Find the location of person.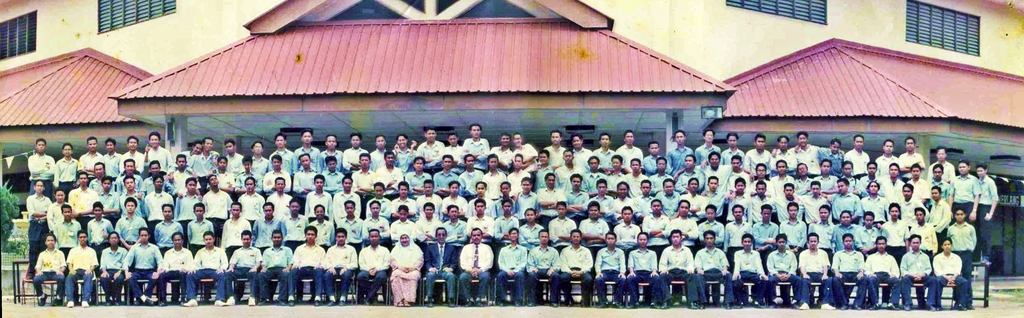
Location: [973, 166, 995, 260].
